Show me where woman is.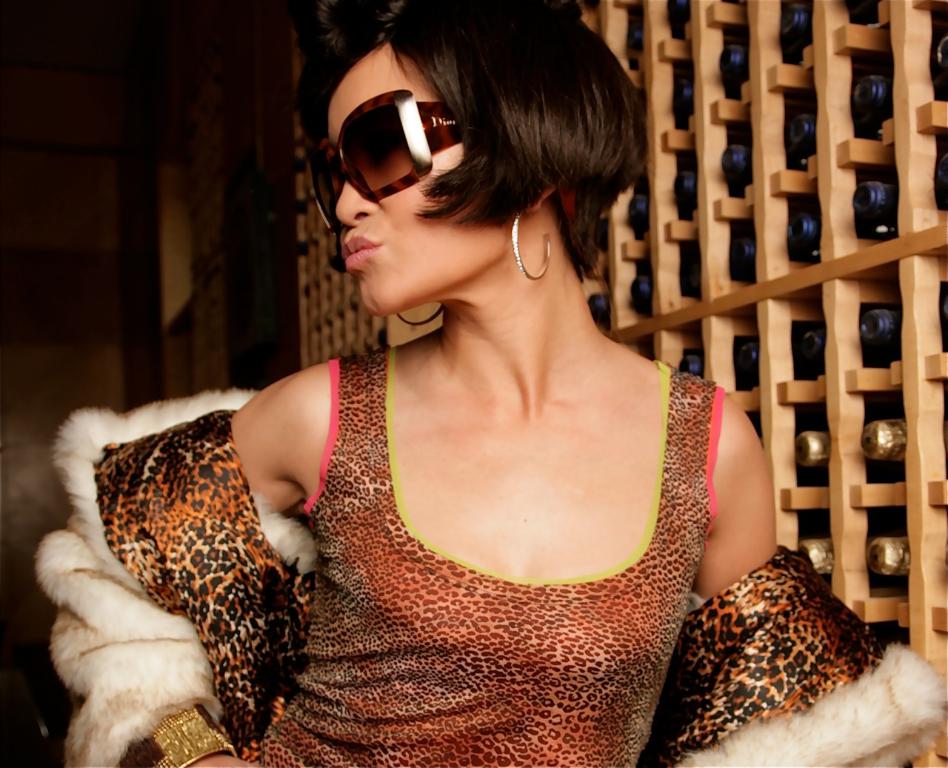
woman is at detection(47, 16, 838, 761).
